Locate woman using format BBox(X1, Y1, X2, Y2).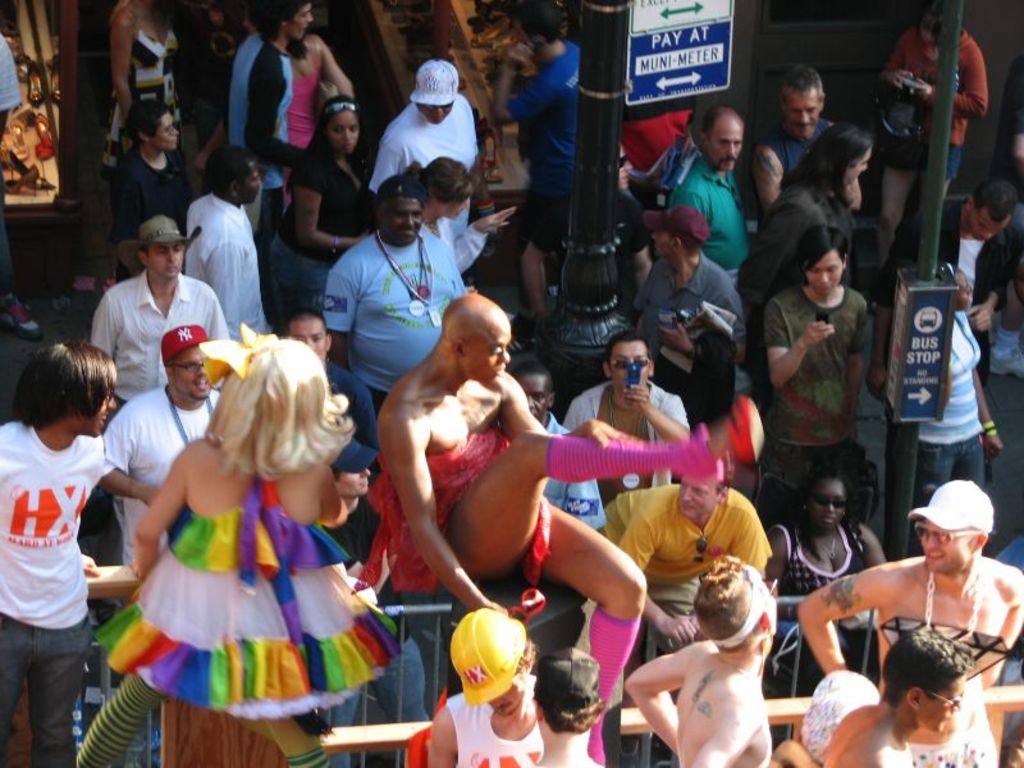
BBox(93, 323, 393, 730).
